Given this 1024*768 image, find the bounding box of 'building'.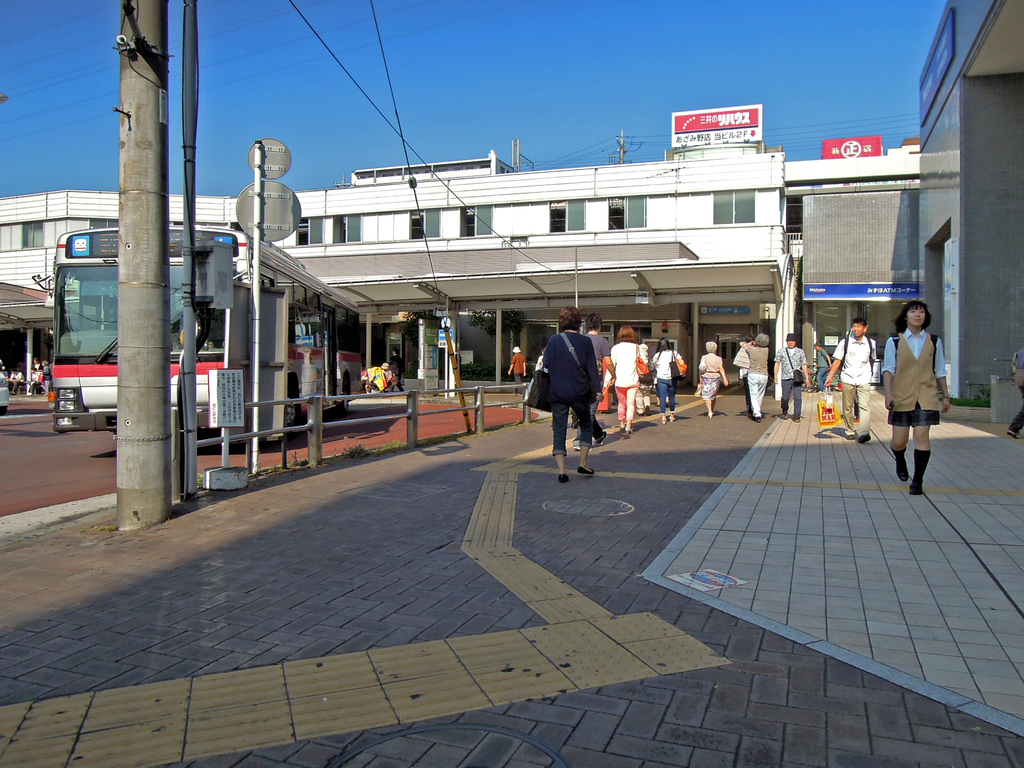
pyautogui.locateOnScreen(0, 161, 921, 389).
